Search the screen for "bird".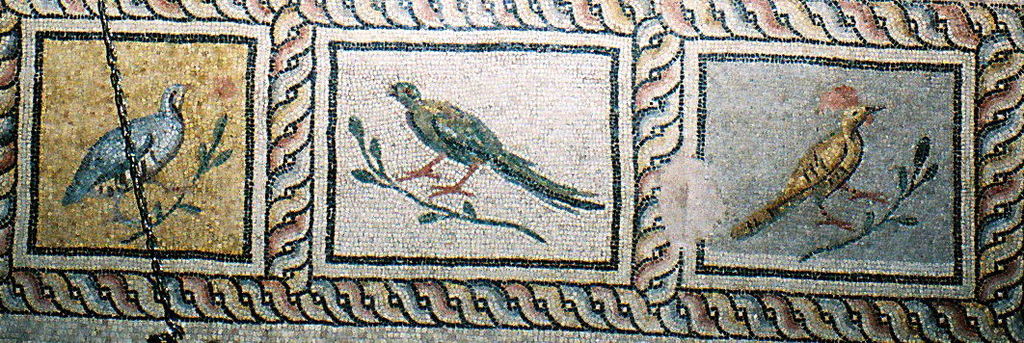
Found at <box>385,79,604,214</box>.
